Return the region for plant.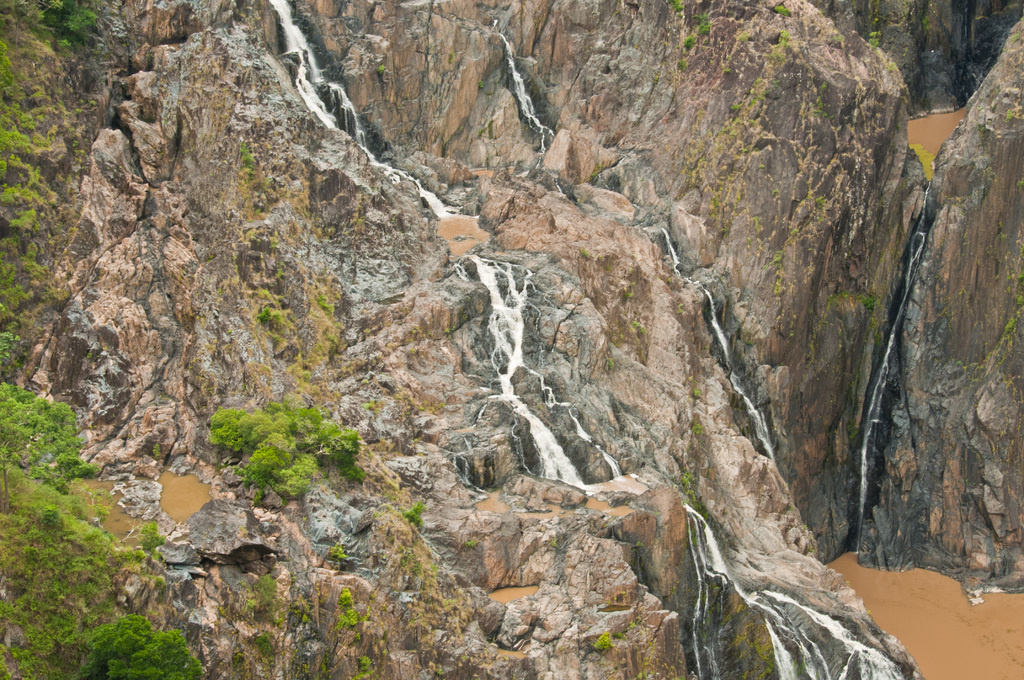
region(442, 324, 456, 341).
